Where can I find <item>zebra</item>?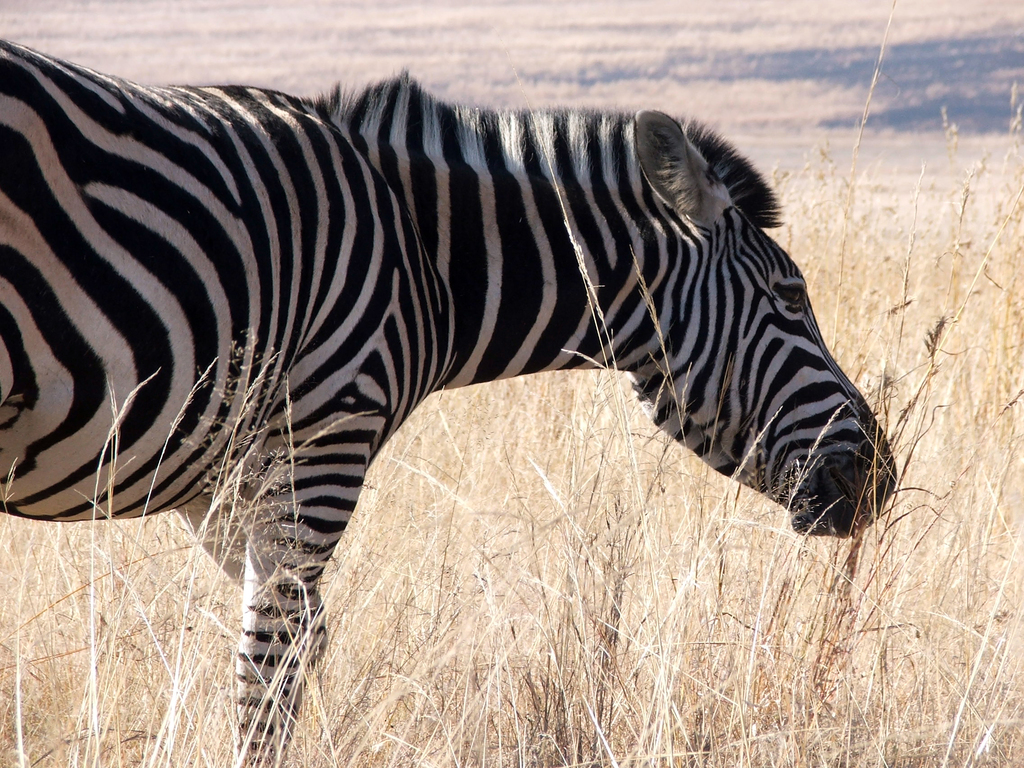
You can find it at rect(0, 36, 900, 767).
